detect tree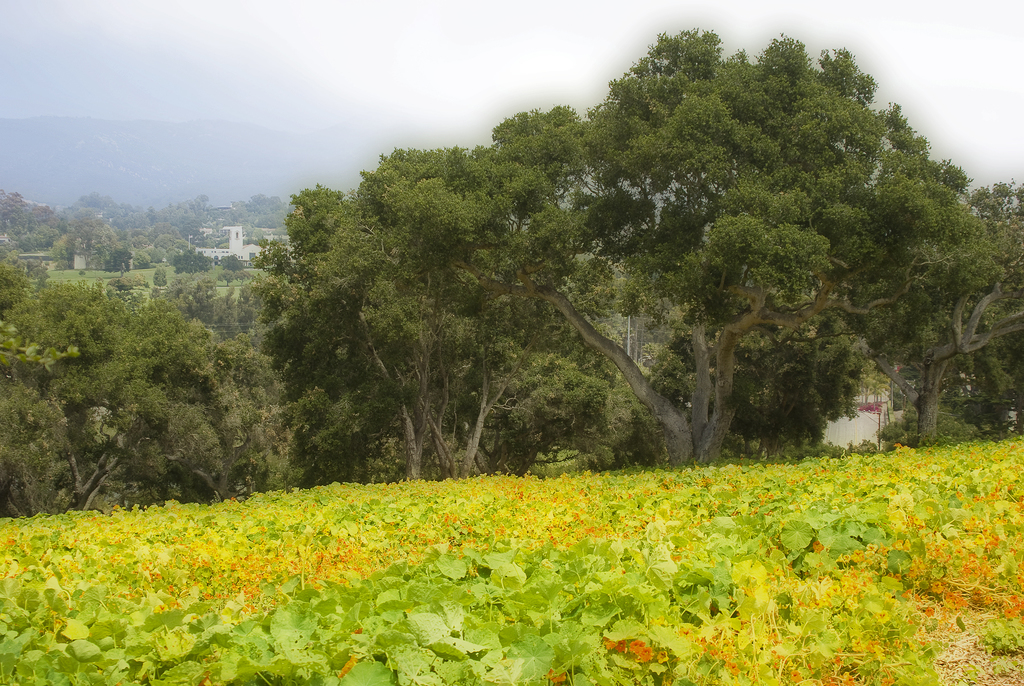
[263,232,300,271]
